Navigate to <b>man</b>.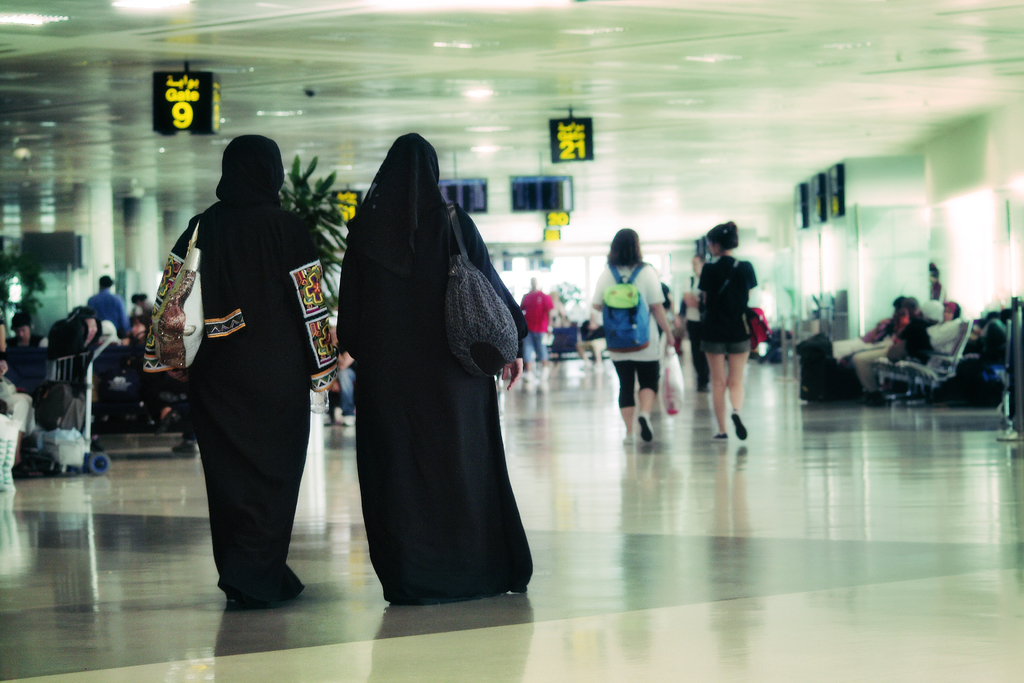
Navigation target: {"left": 90, "top": 273, "right": 129, "bottom": 338}.
